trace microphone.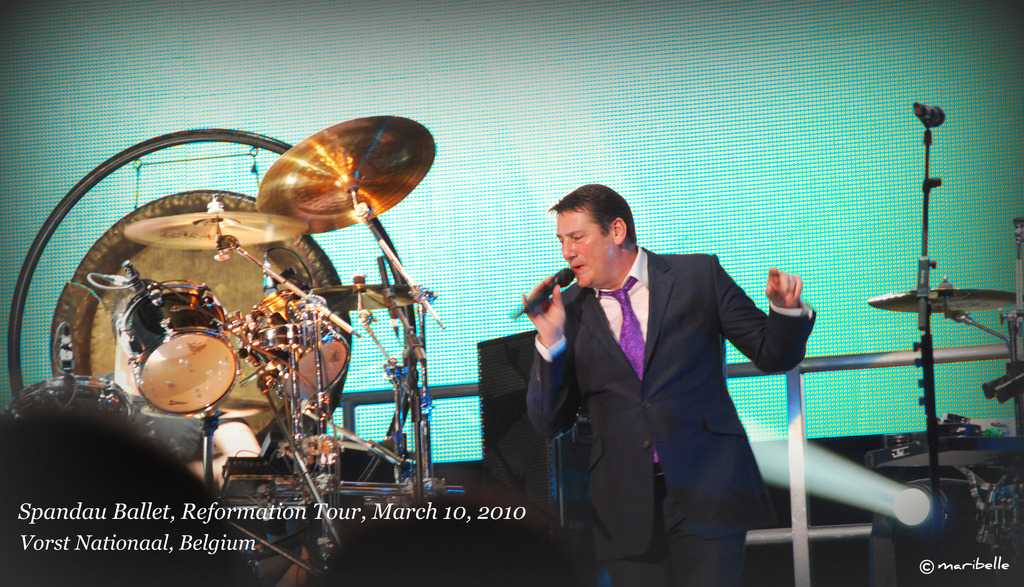
Traced to box=[911, 101, 947, 134].
